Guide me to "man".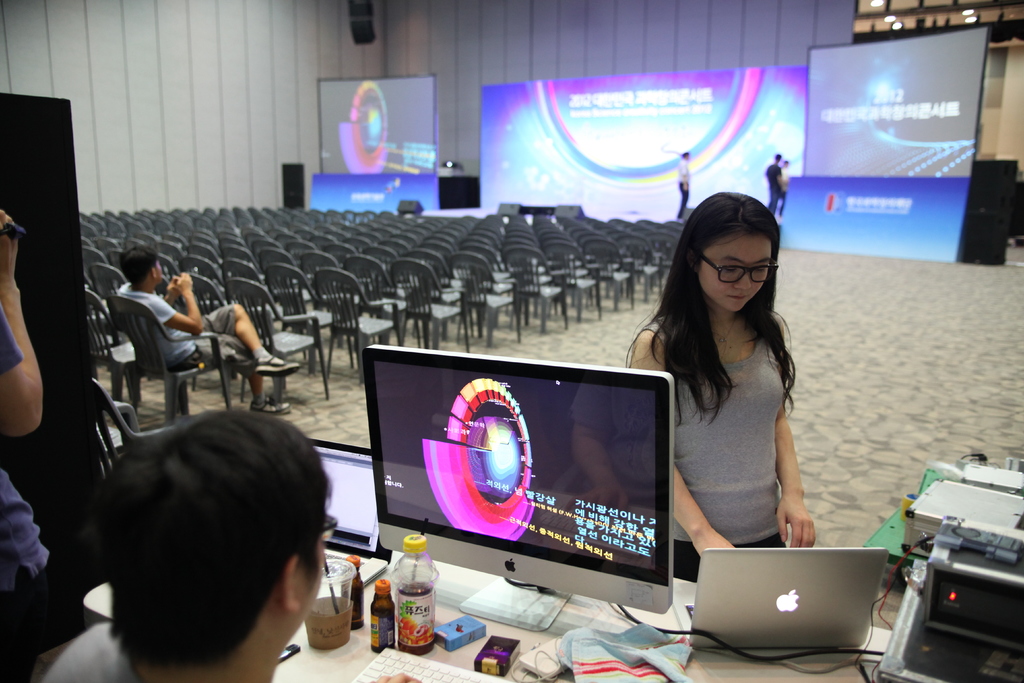
Guidance: Rect(766, 156, 789, 222).
